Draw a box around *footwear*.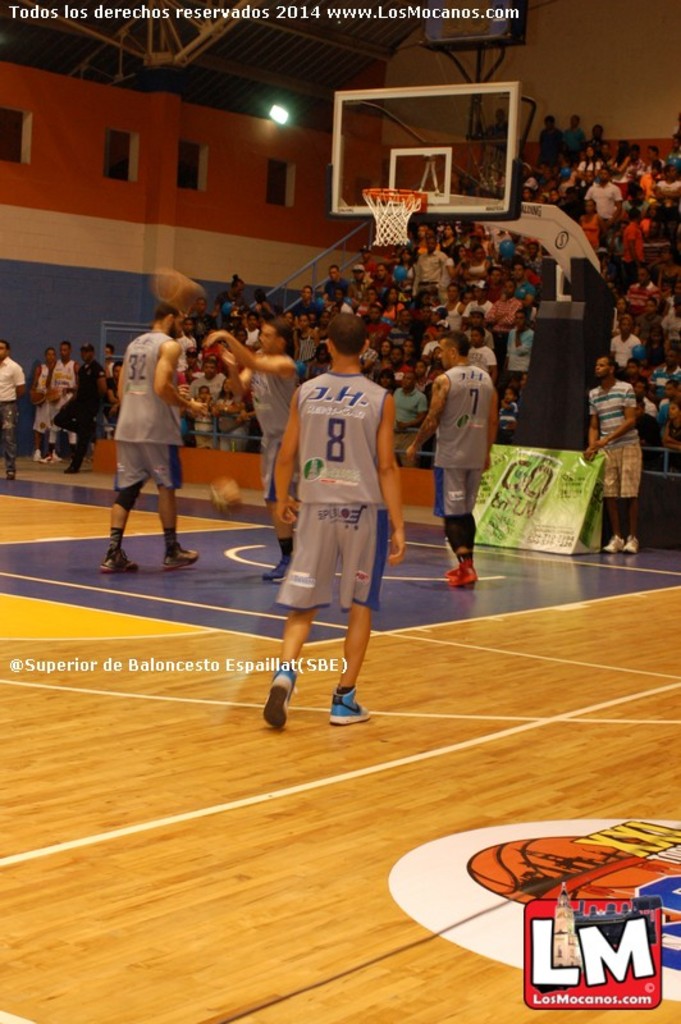
region(5, 468, 15, 483).
